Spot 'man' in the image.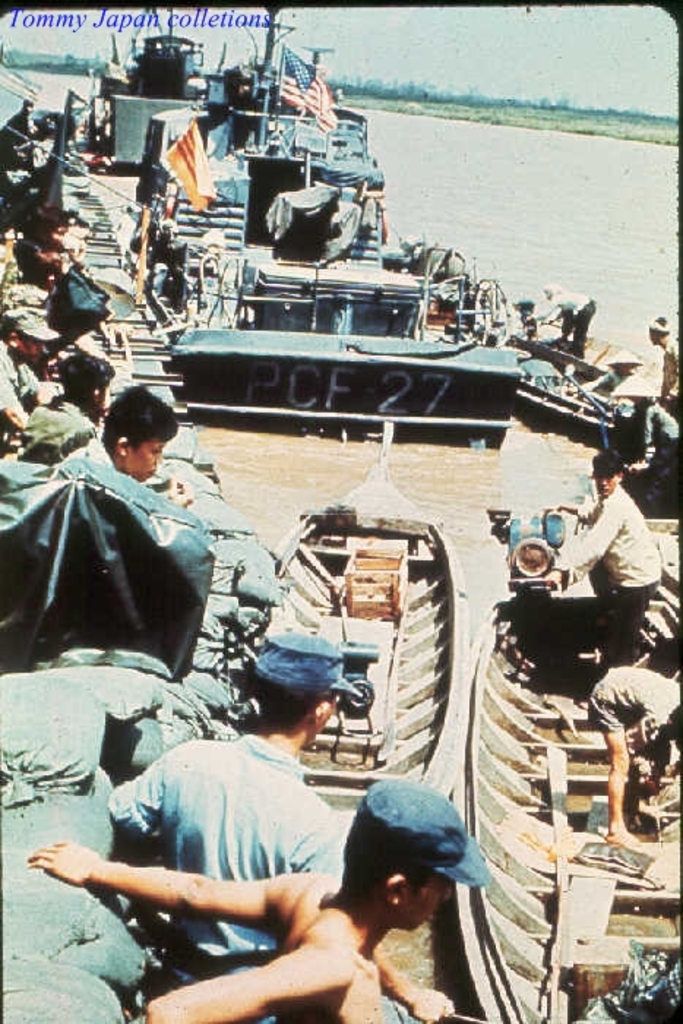
'man' found at 532 284 597 351.
